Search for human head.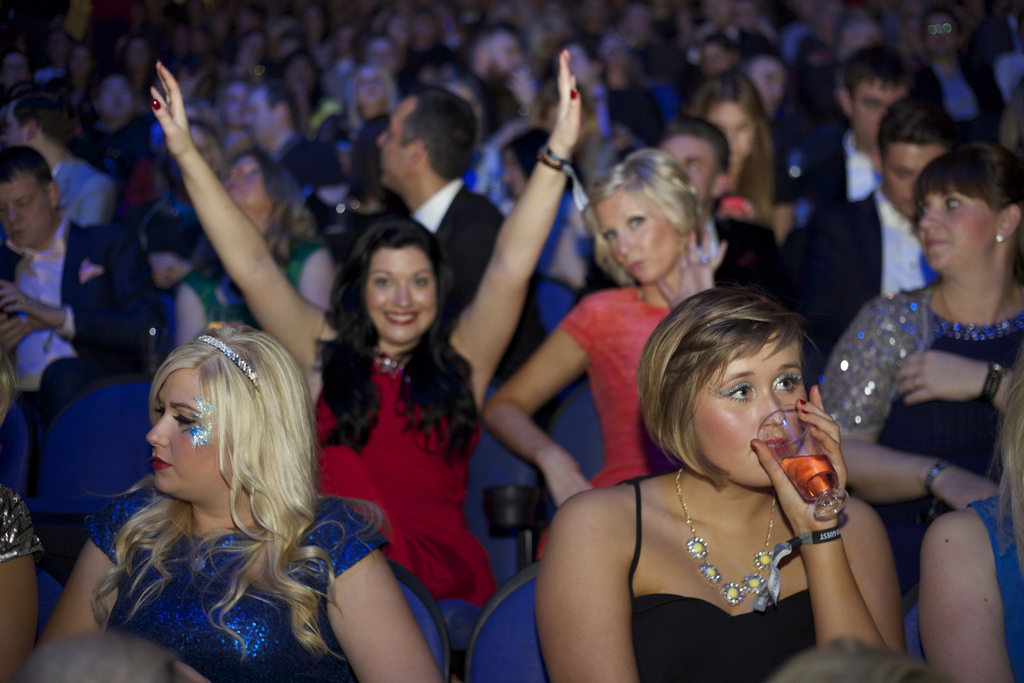
Found at box=[244, 83, 301, 145].
